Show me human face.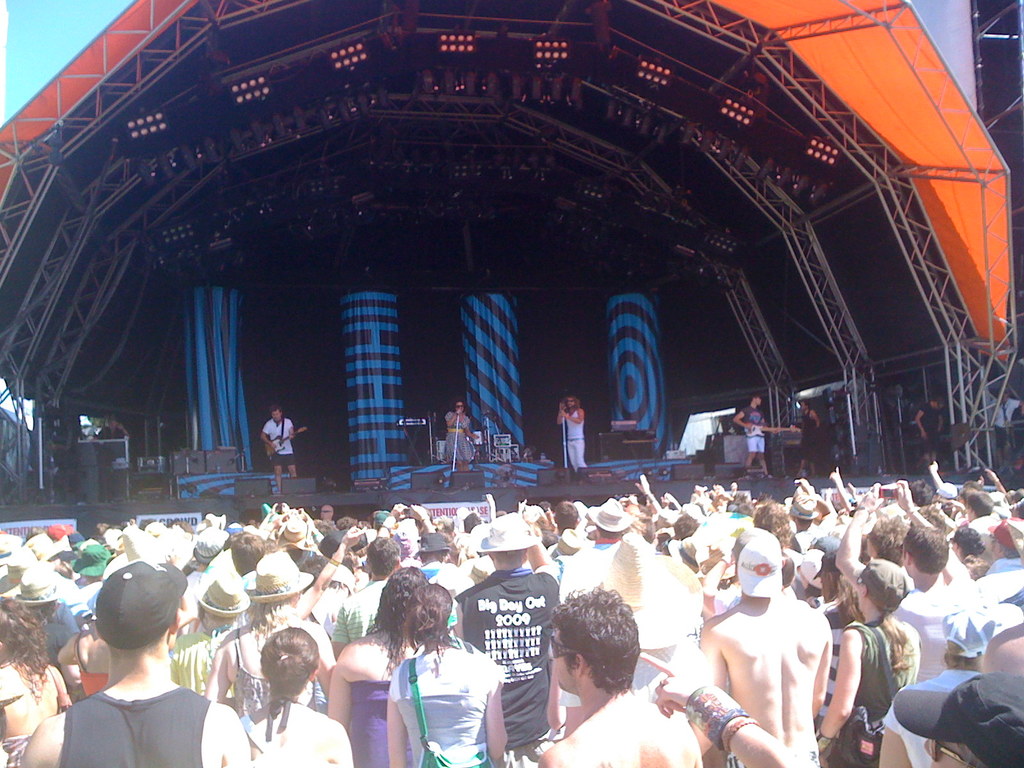
human face is here: 455,403,466,412.
